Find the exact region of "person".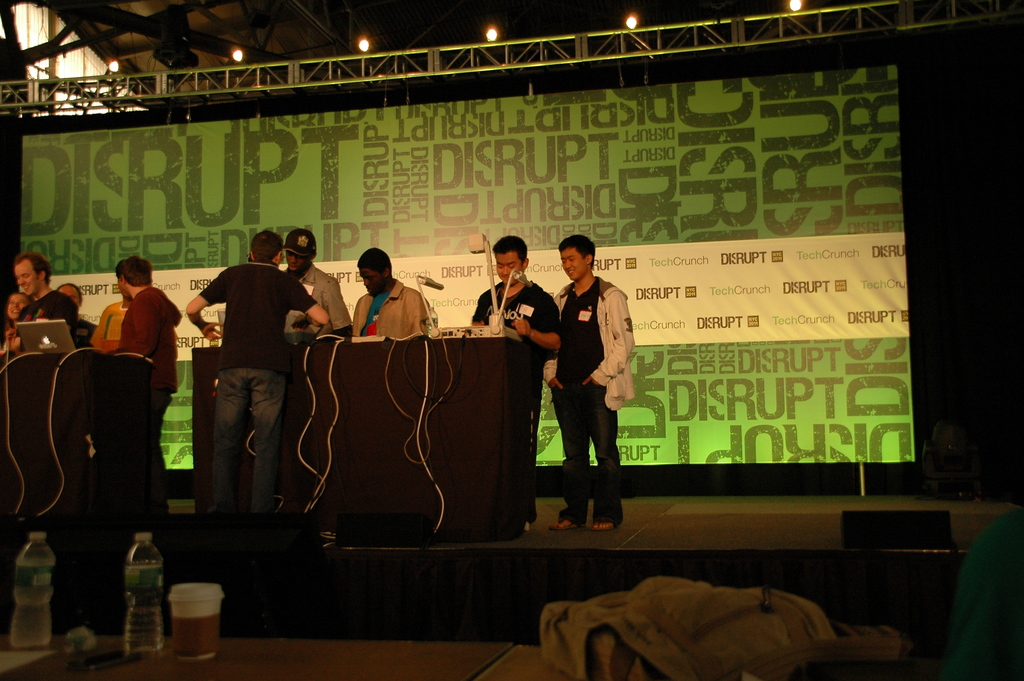
Exact region: locate(6, 250, 78, 350).
